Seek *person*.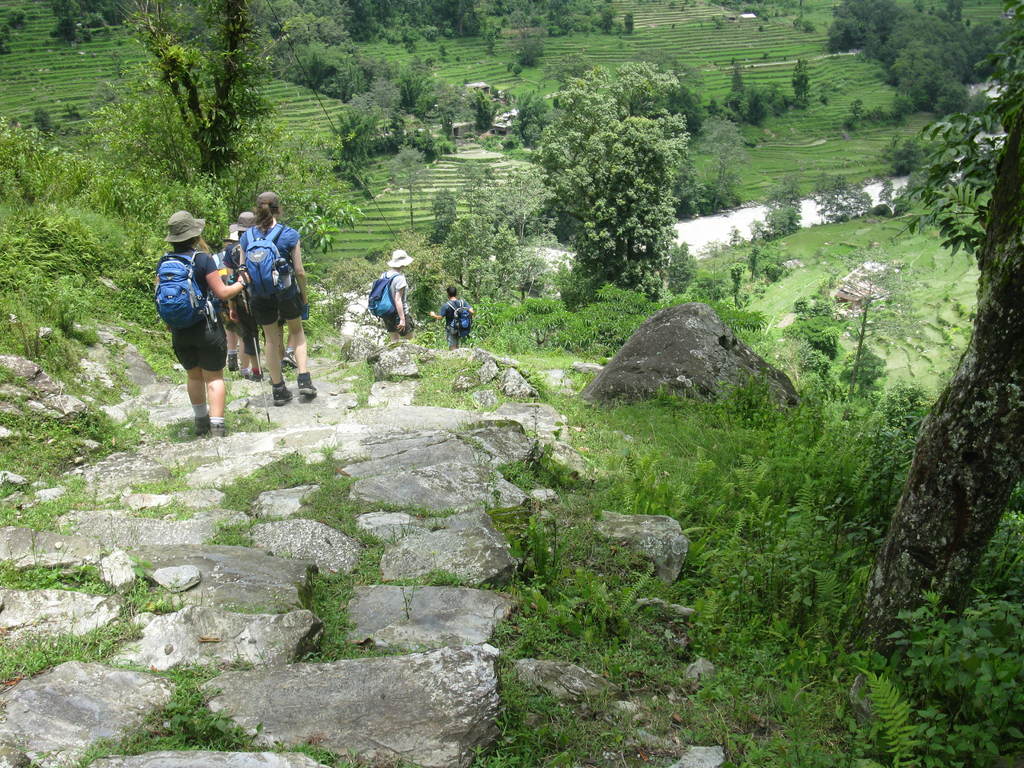
430/285/484/351.
